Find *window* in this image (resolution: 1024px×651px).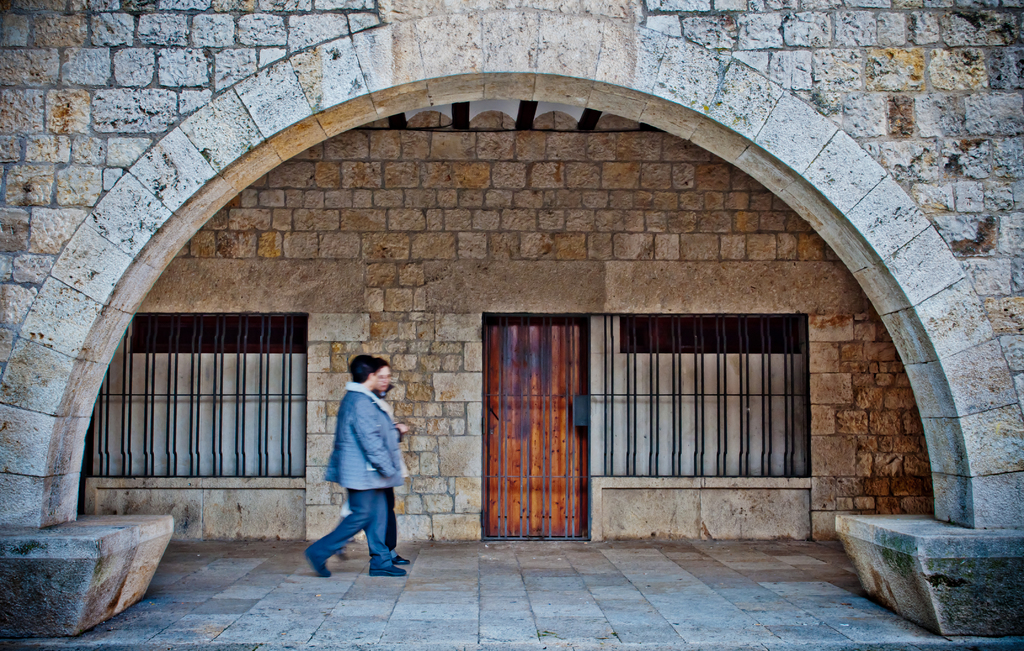
[586, 317, 812, 481].
